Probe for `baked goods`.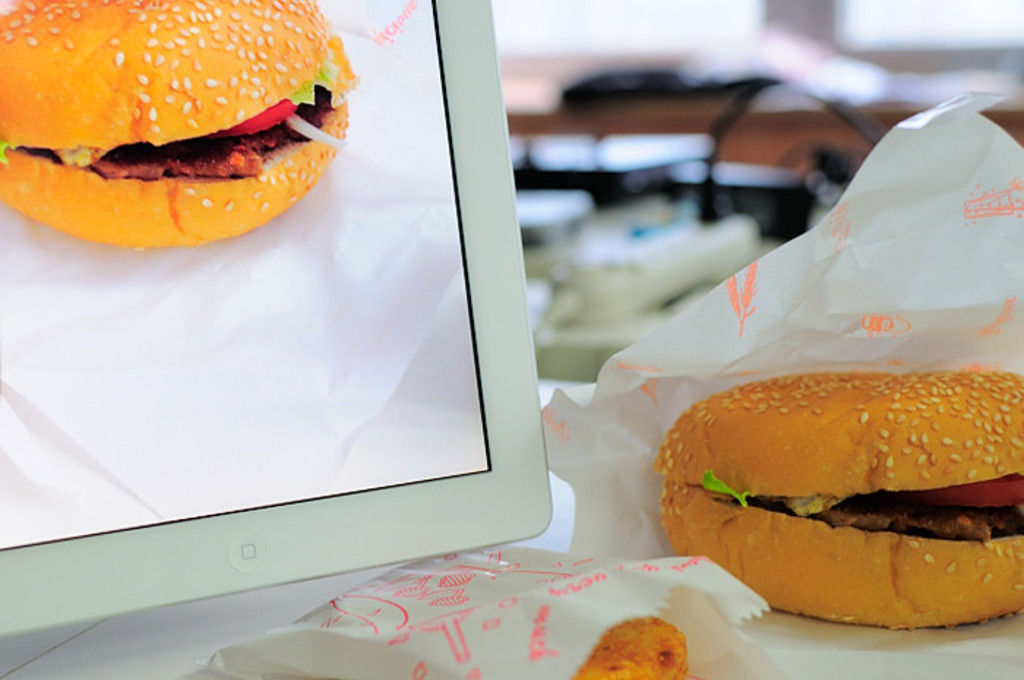
Probe result: Rect(566, 614, 705, 679).
